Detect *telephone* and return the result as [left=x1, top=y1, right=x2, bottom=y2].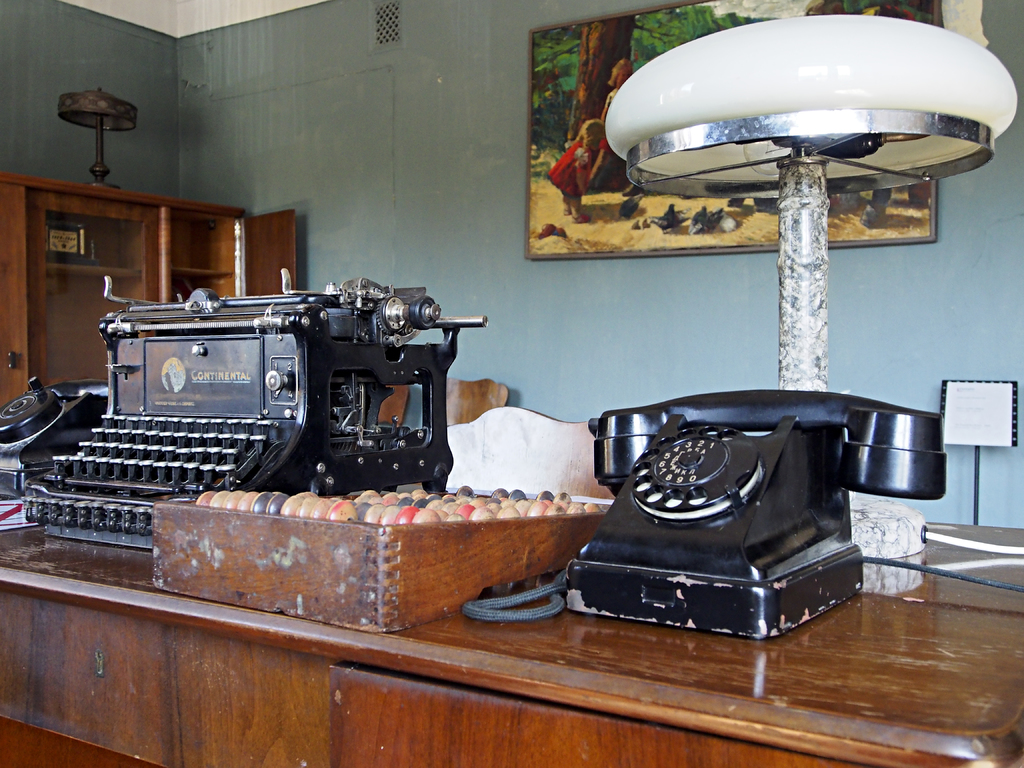
[left=485, top=388, right=943, bottom=639].
